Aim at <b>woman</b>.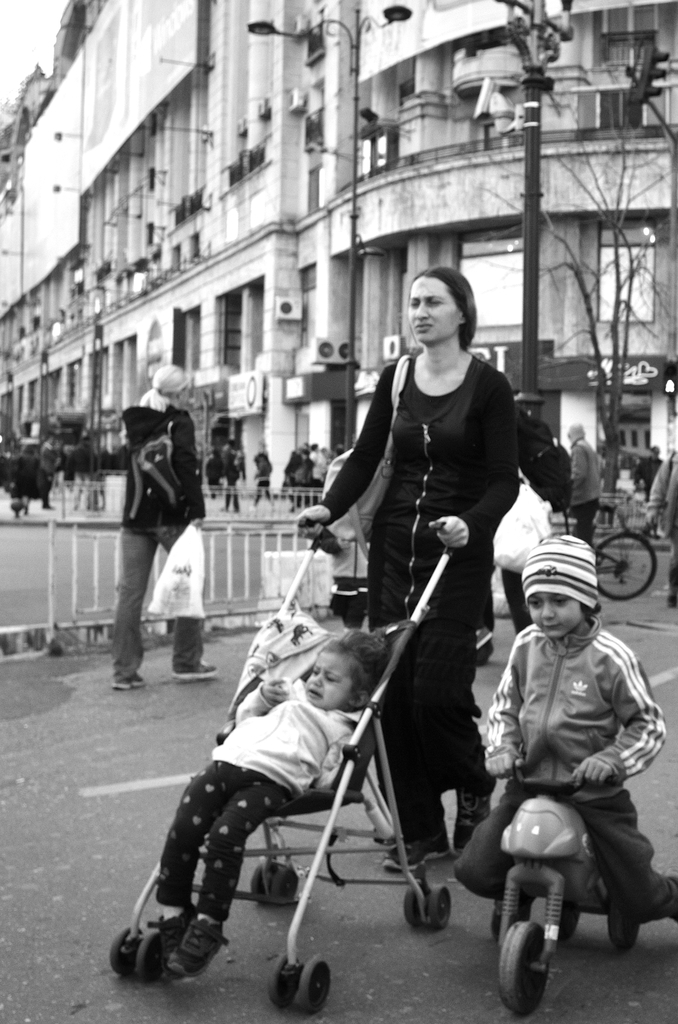
Aimed at 254,456,273,508.
